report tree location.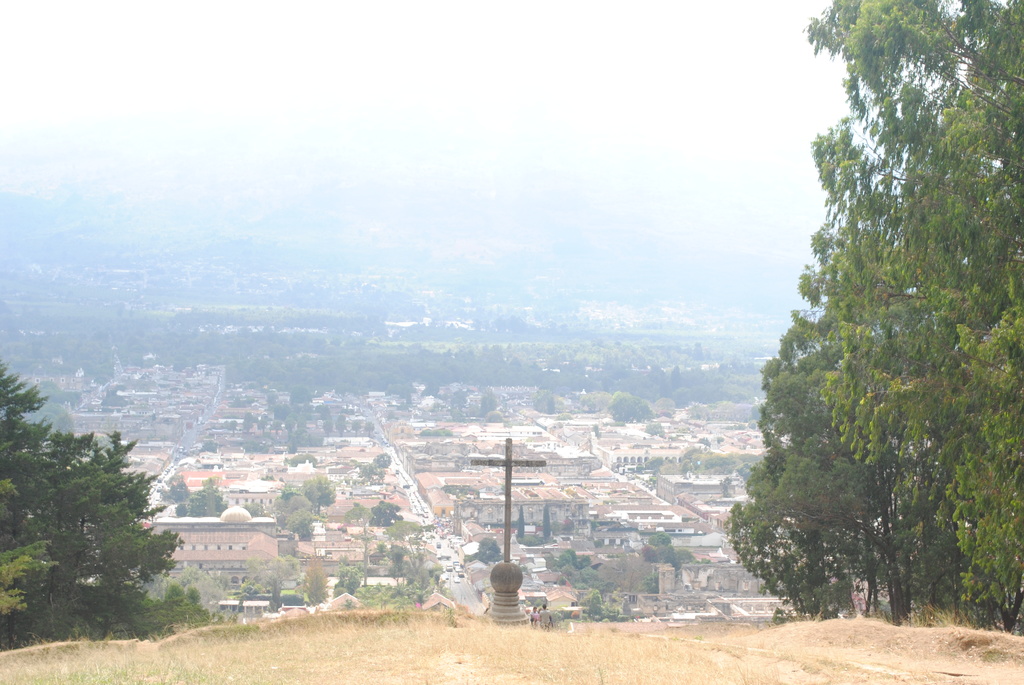
Report: locate(698, 436, 712, 448).
